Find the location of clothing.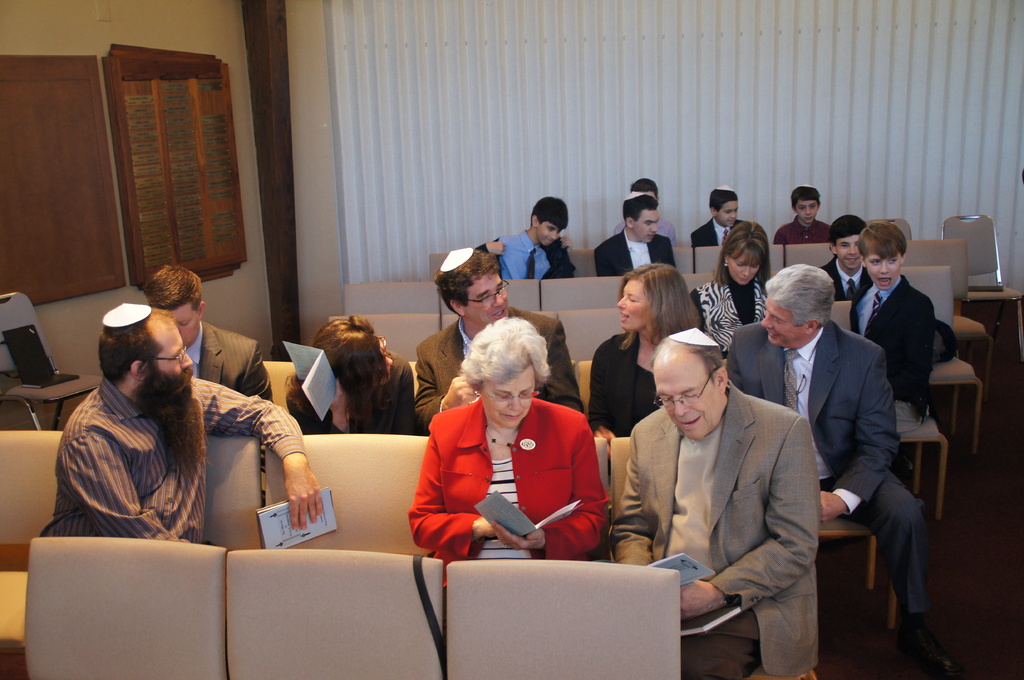
Location: 851,268,940,436.
